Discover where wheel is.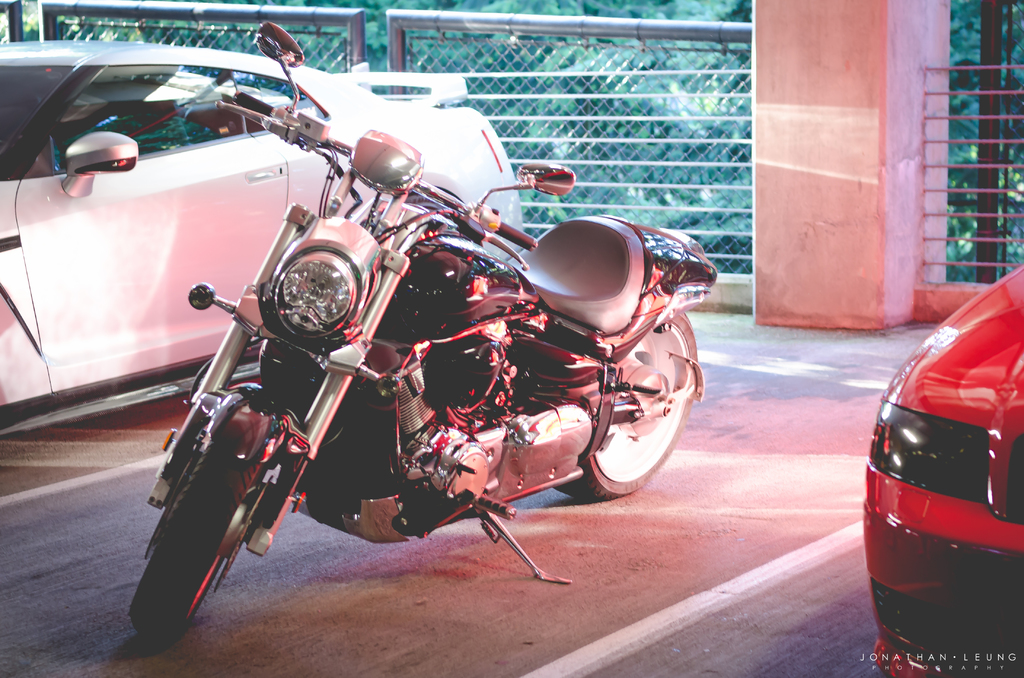
Discovered at l=145, t=429, r=264, b=638.
